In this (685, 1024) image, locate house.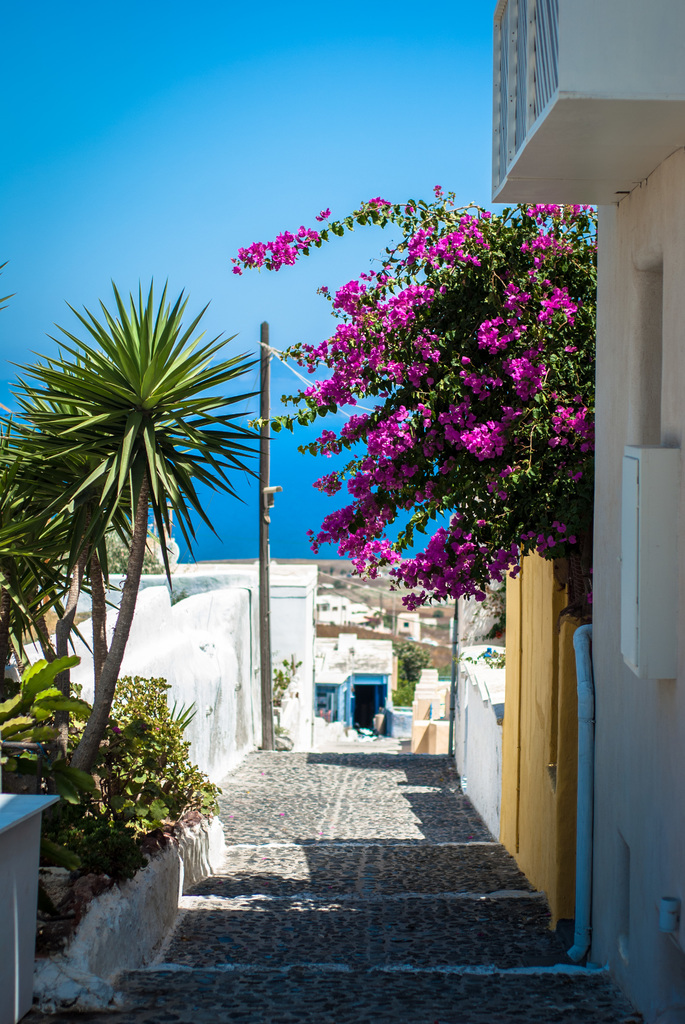
Bounding box: select_region(313, 580, 384, 734).
